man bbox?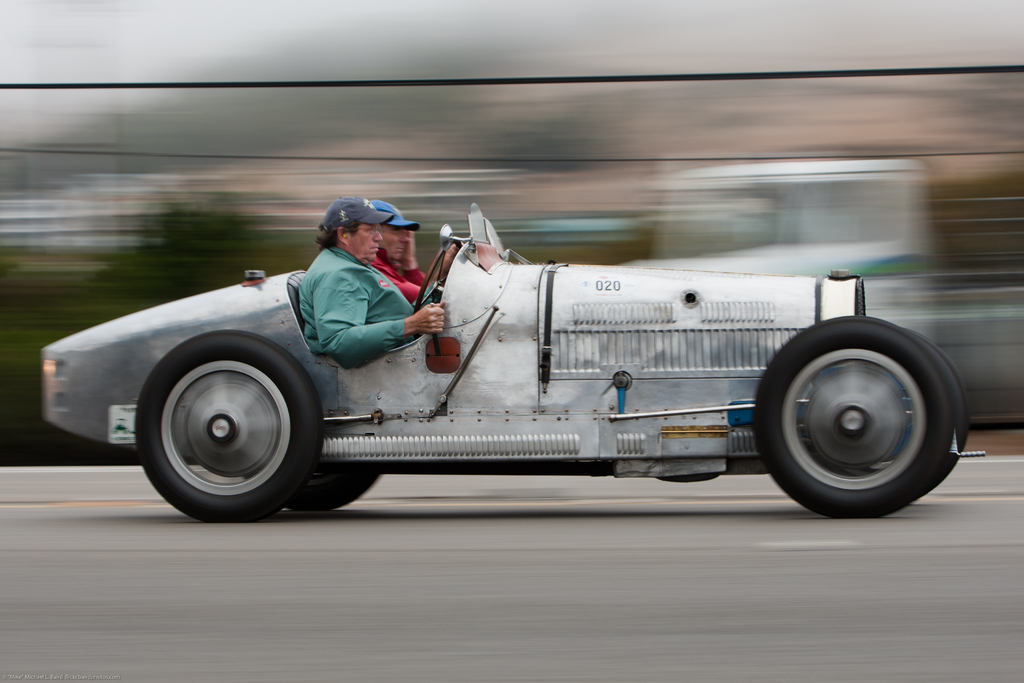
pyautogui.locateOnScreen(369, 201, 449, 304)
